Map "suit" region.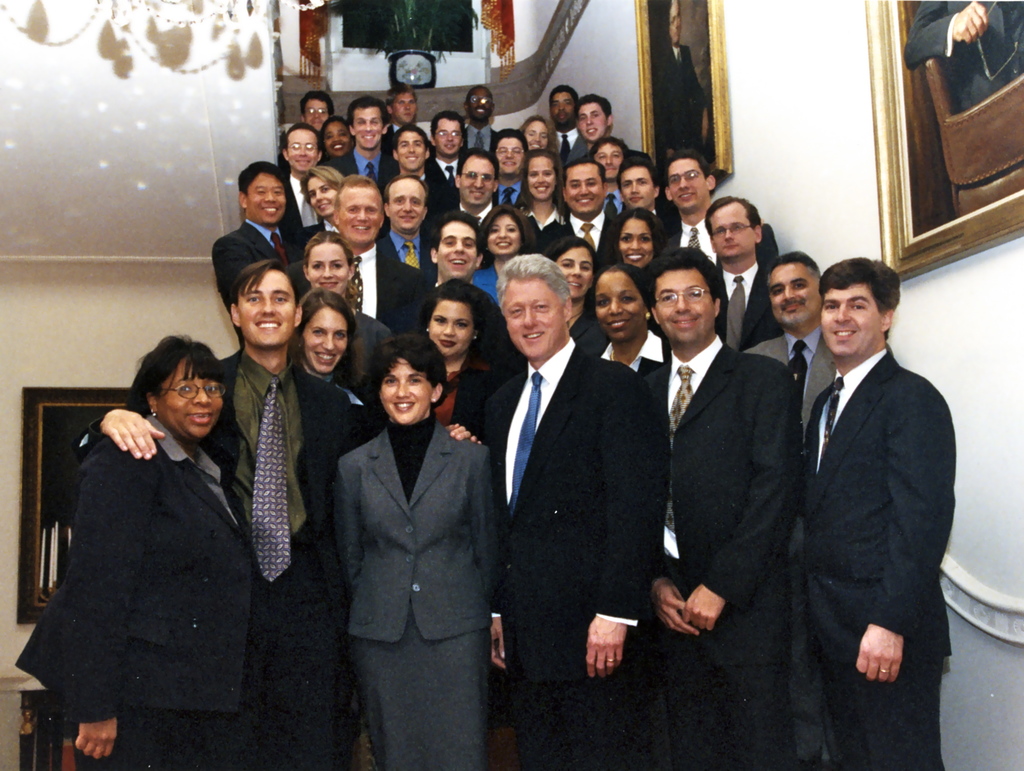
Mapped to l=556, t=216, r=616, b=266.
